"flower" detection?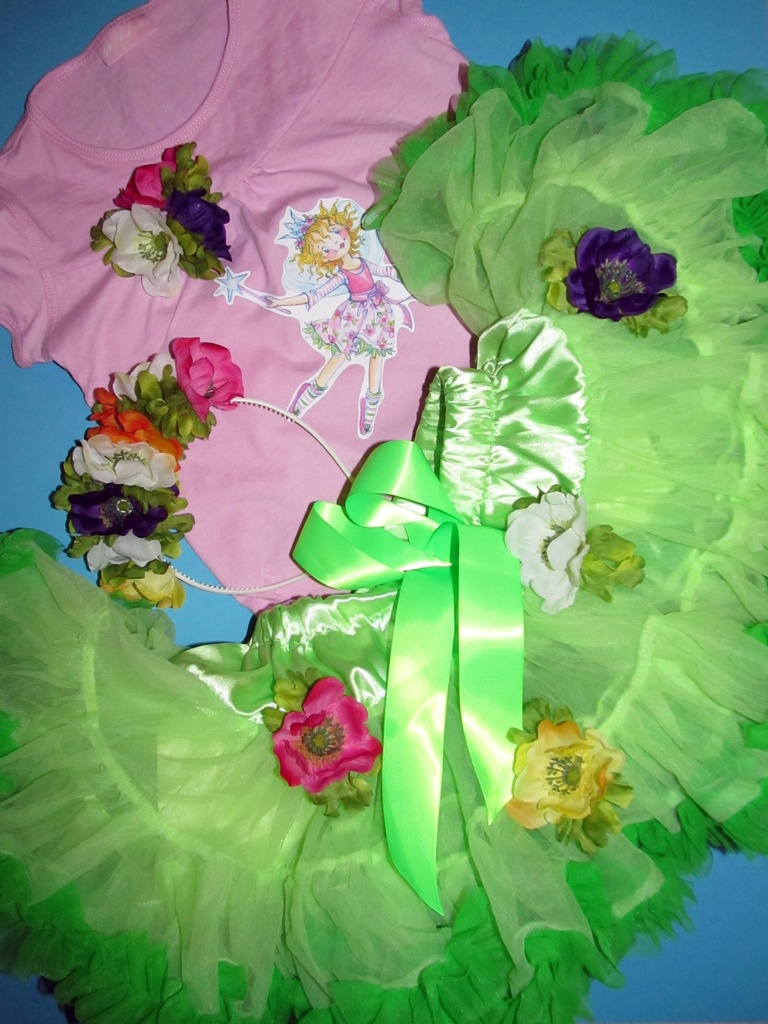
{"x1": 378, "y1": 312, "x2": 387, "y2": 324}
